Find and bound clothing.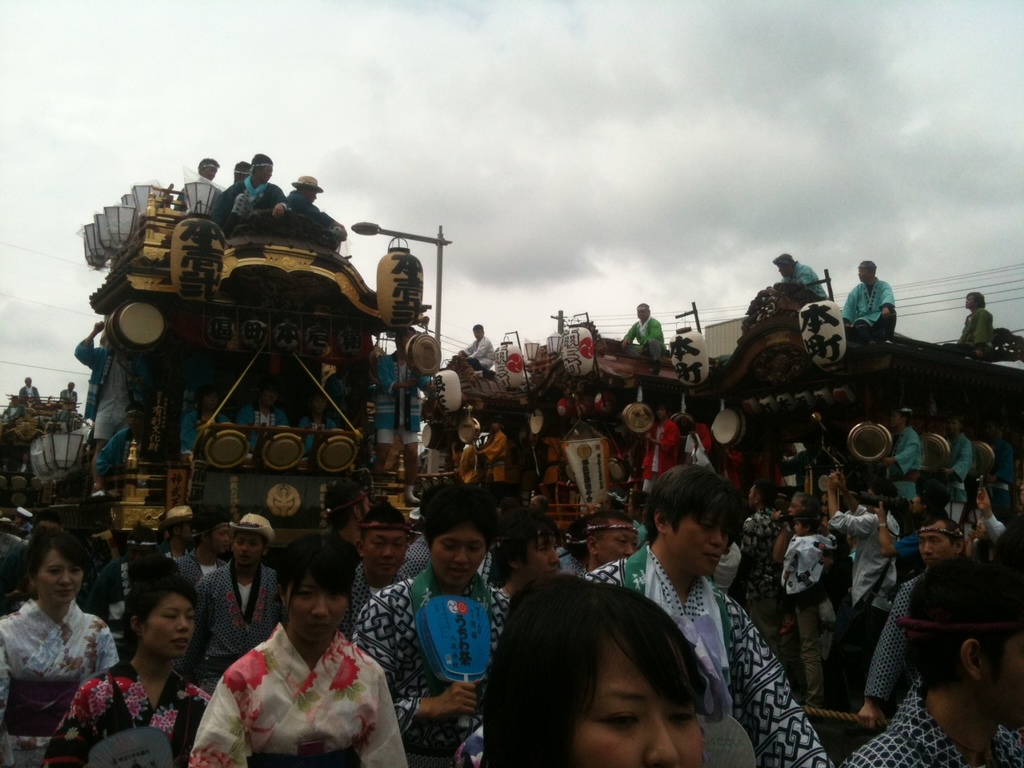
Bound: 286, 190, 336, 226.
